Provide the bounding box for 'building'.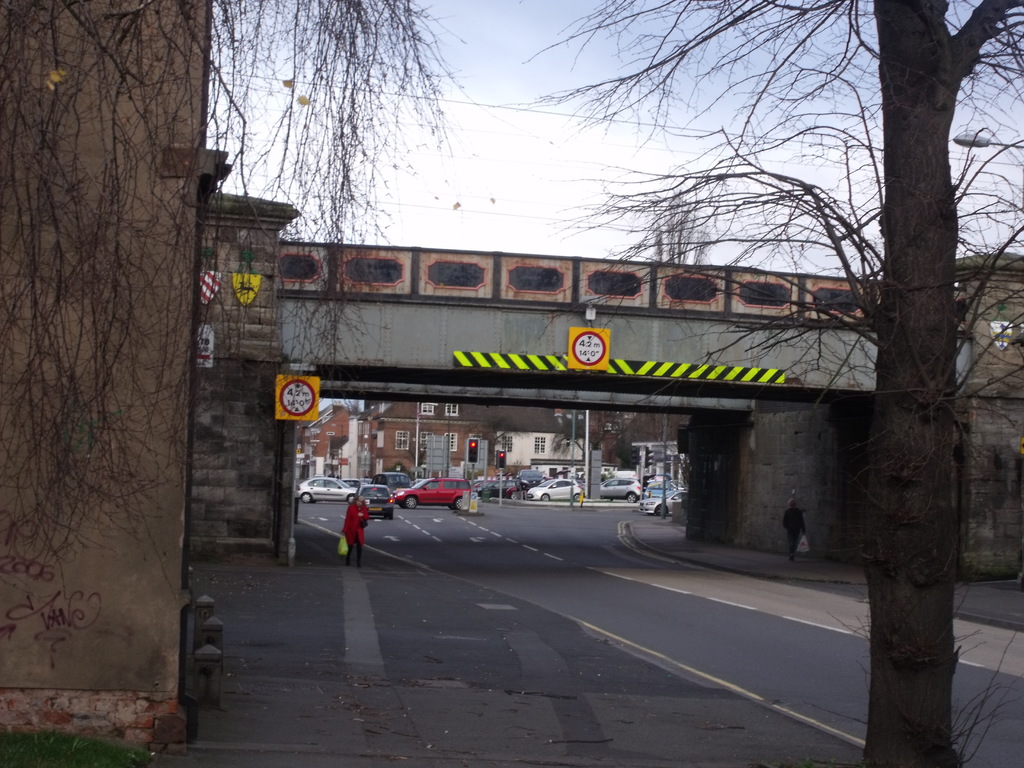
detection(494, 408, 600, 499).
